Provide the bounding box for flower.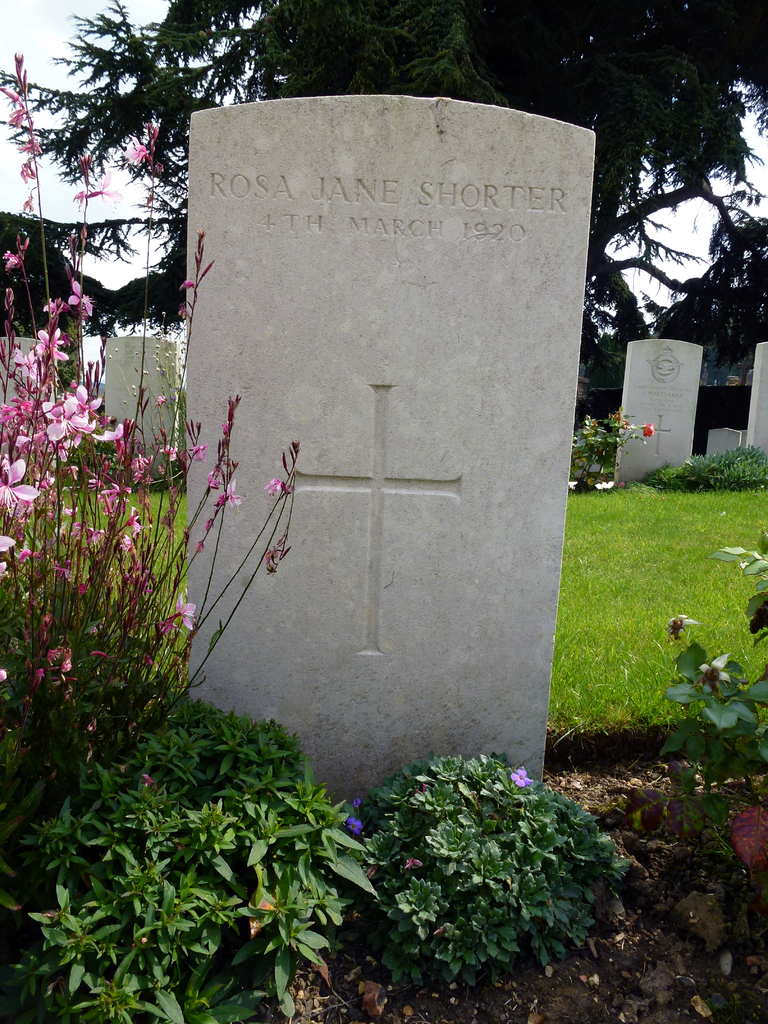
(347,814,366,838).
